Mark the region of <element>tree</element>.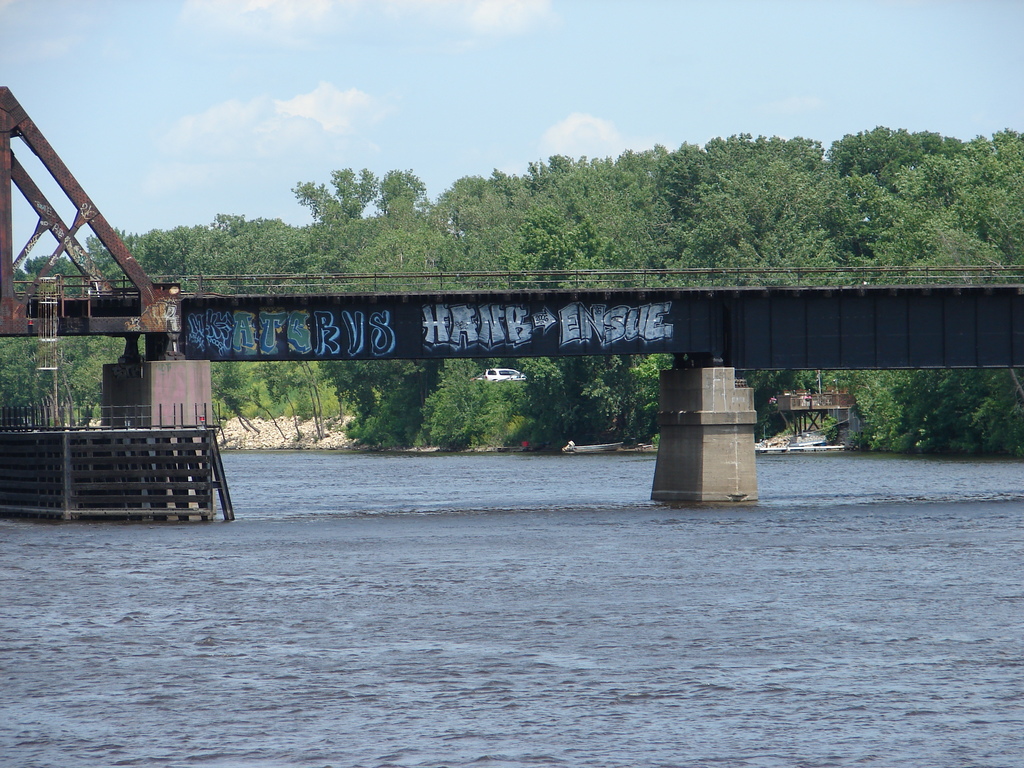
Region: x1=140 y1=214 x2=215 y2=288.
